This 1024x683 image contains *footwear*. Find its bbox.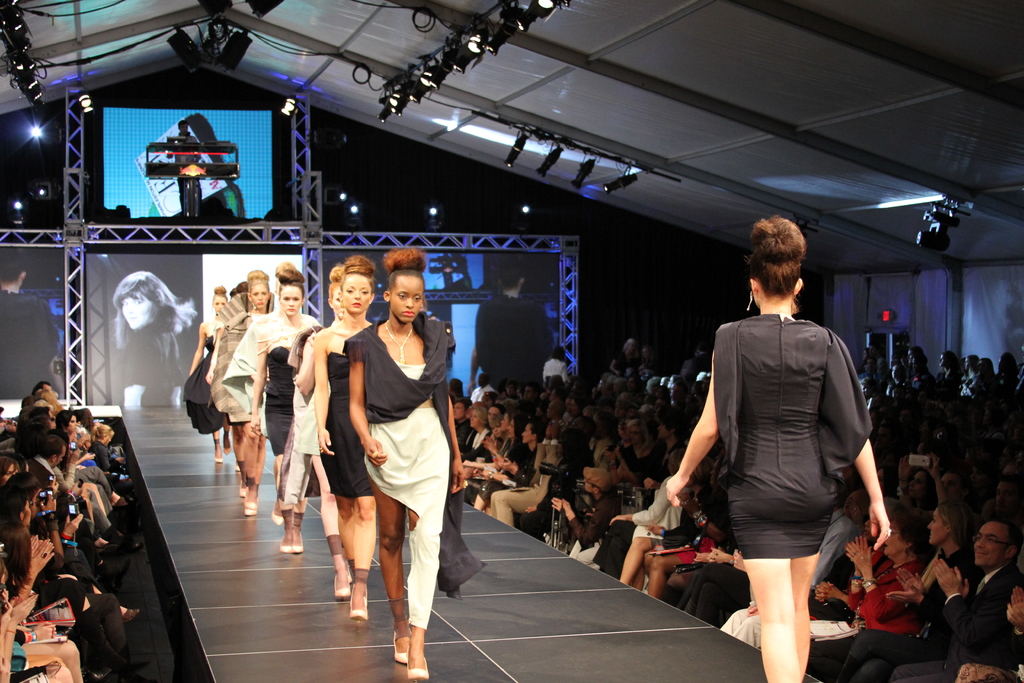
x1=271, y1=510, x2=283, y2=526.
